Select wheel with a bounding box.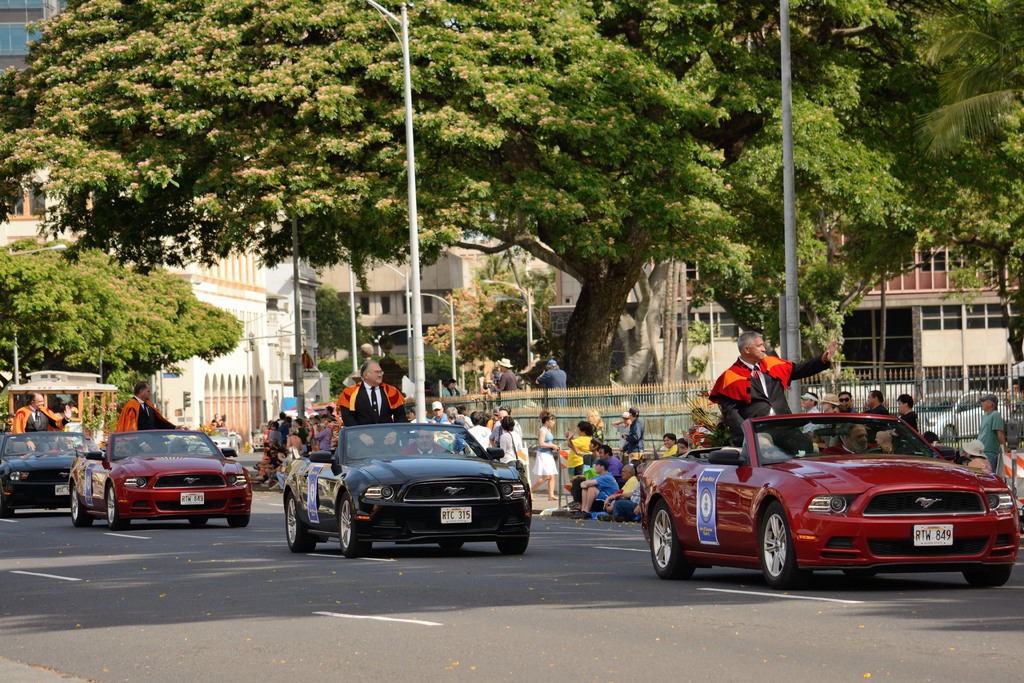
BBox(70, 484, 93, 527).
